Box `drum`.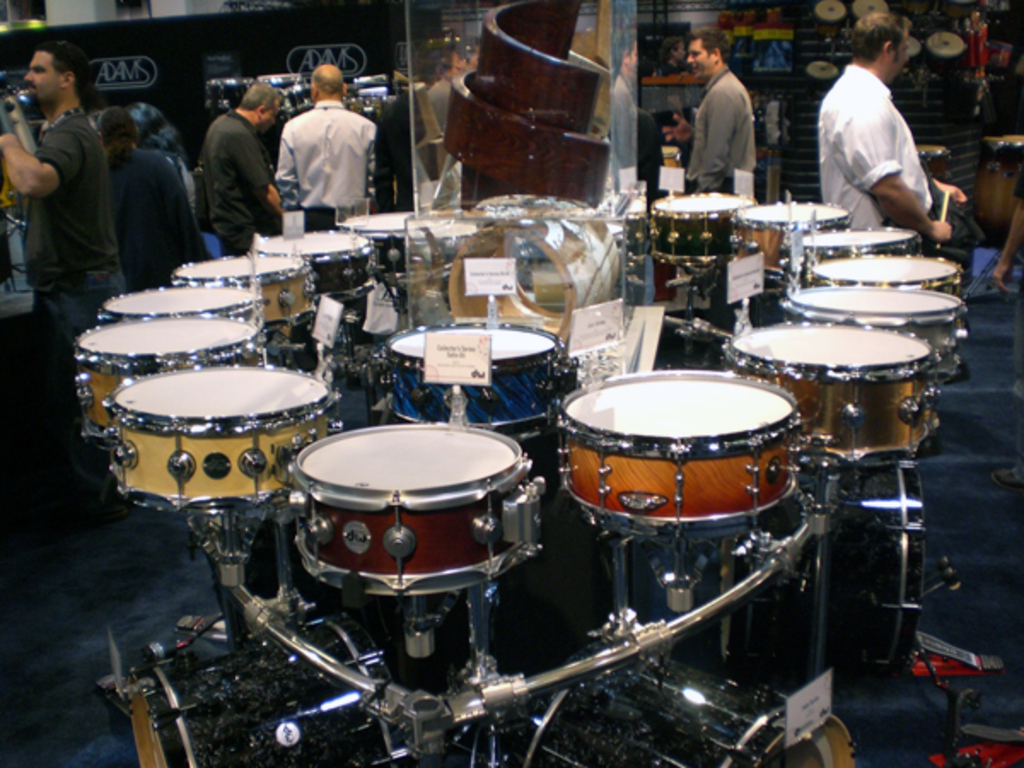
x1=992, y1=38, x2=1012, y2=72.
